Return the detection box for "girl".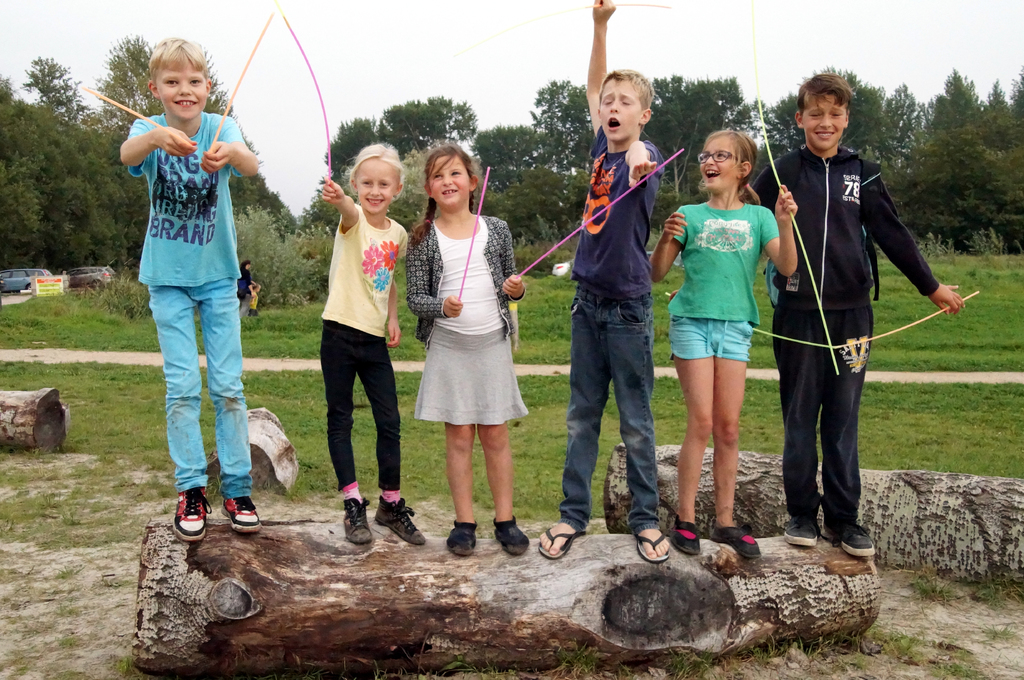
(404,136,538,560).
